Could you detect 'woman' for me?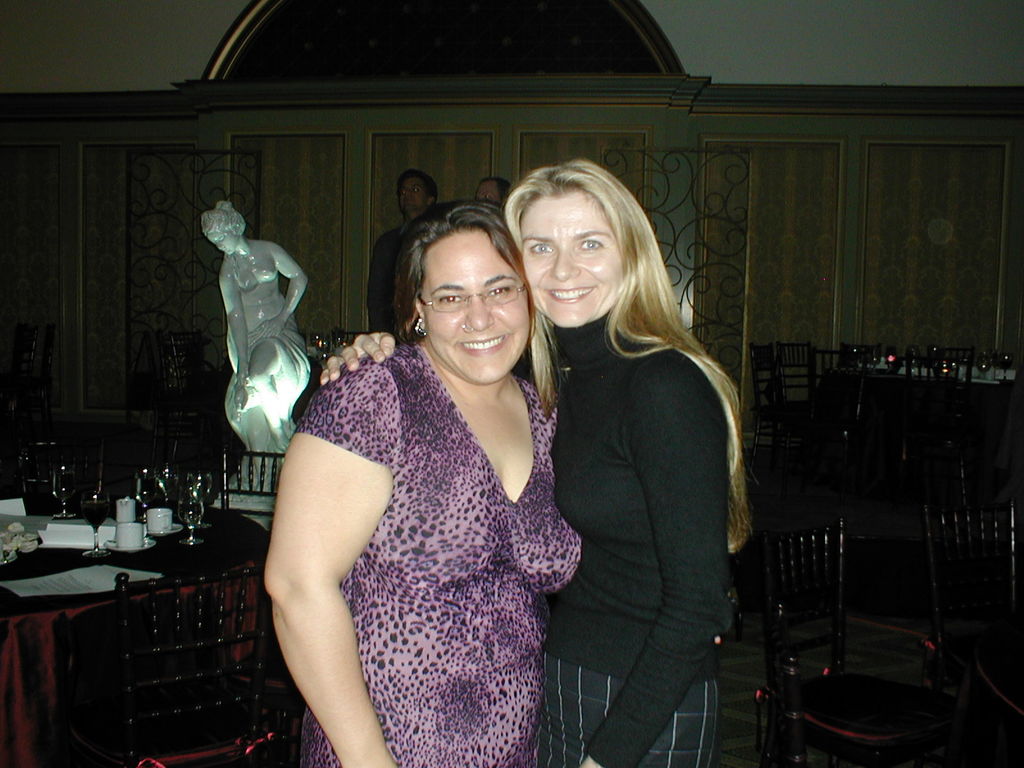
Detection result: <bbox>319, 159, 753, 767</bbox>.
